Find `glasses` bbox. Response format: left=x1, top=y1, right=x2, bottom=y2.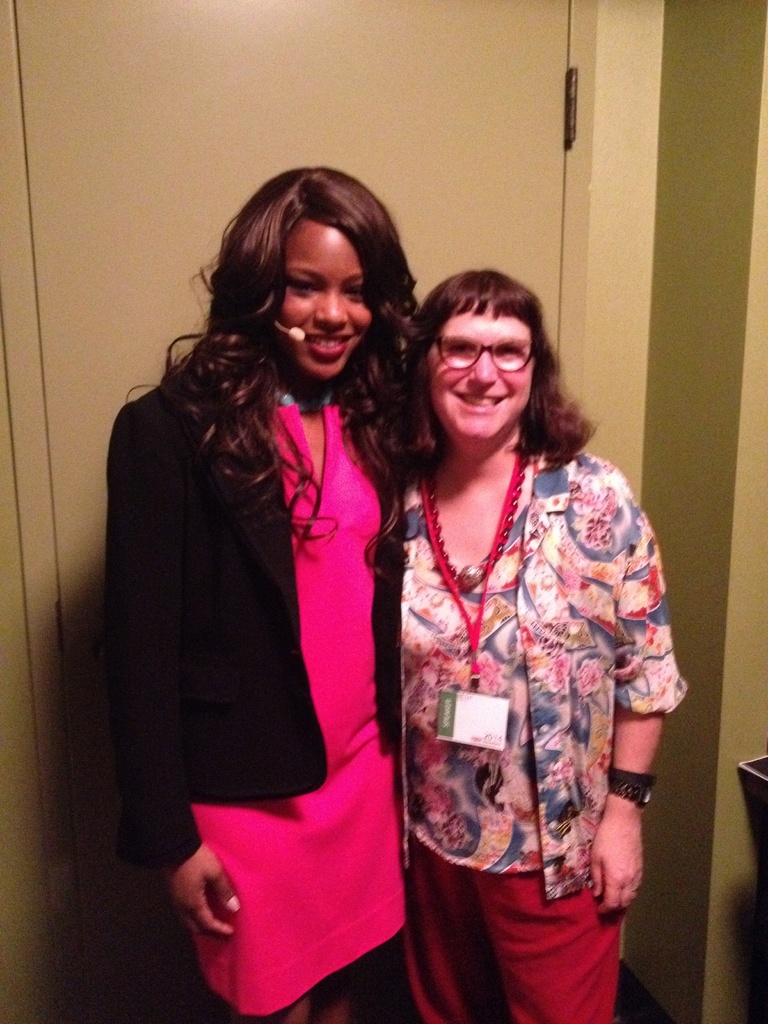
left=415, top=330, right=552, bottom=380.
